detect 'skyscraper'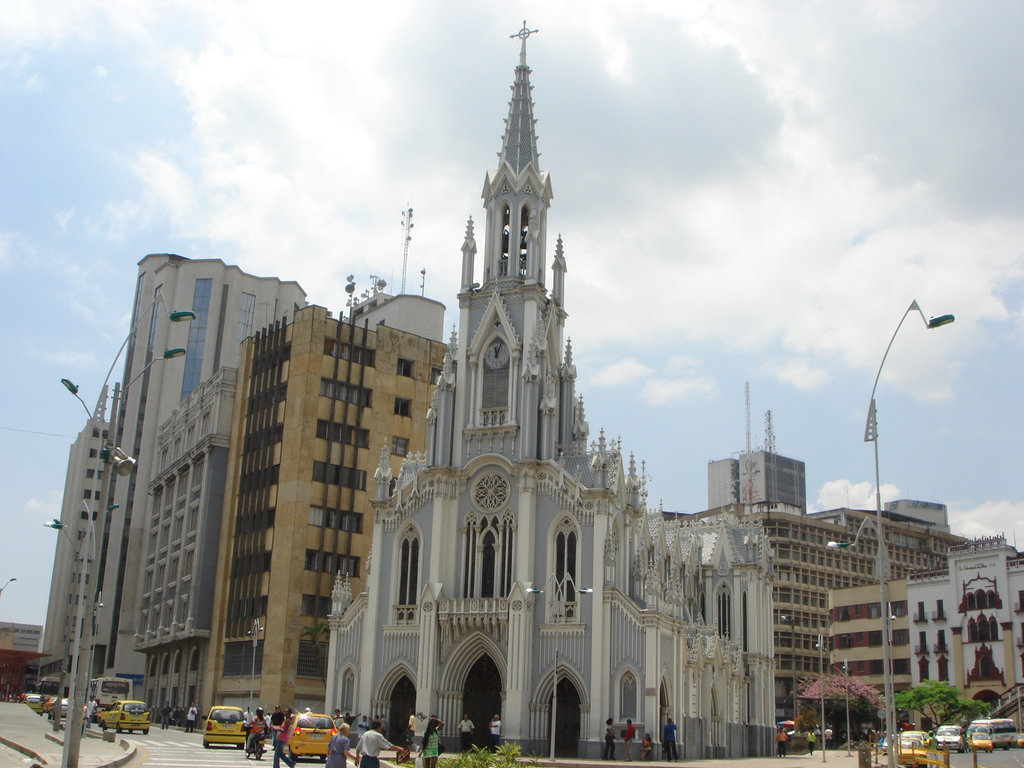
116/364/255/724
